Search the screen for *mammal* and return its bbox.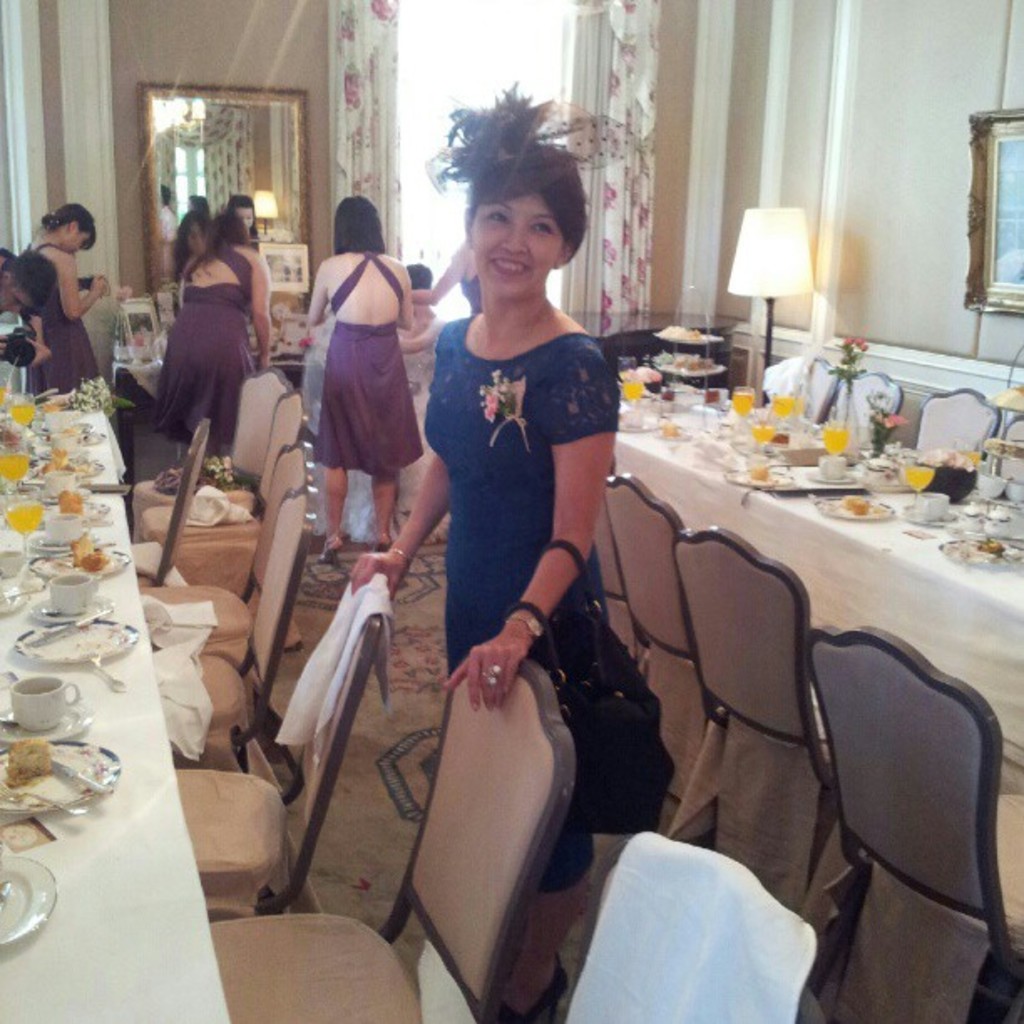
Found: detection(13, 201, 107, 417).
